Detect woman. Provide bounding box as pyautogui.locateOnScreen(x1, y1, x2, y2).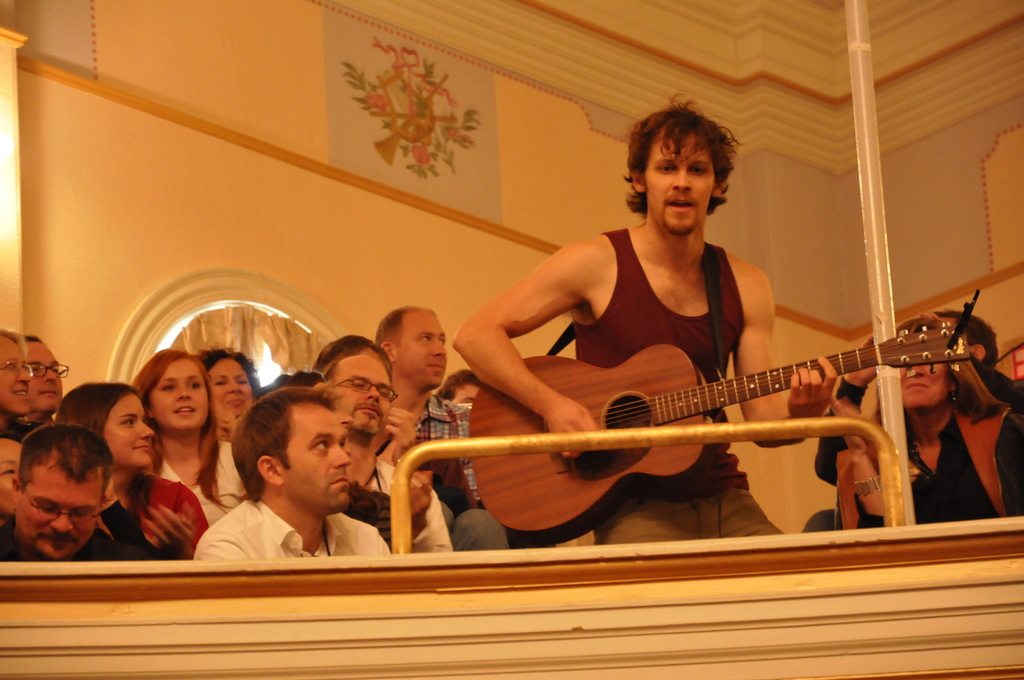
pyautogui.locateOnScreen(131, 351, 247, 531).
